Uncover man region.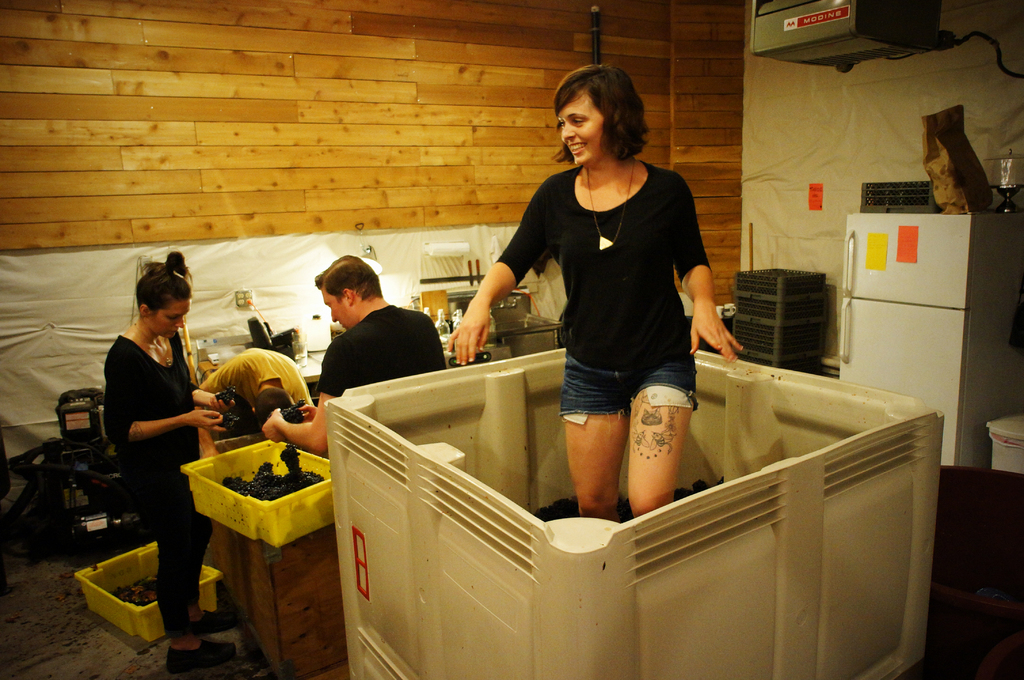
Uncovered: 254,248,448,452.
